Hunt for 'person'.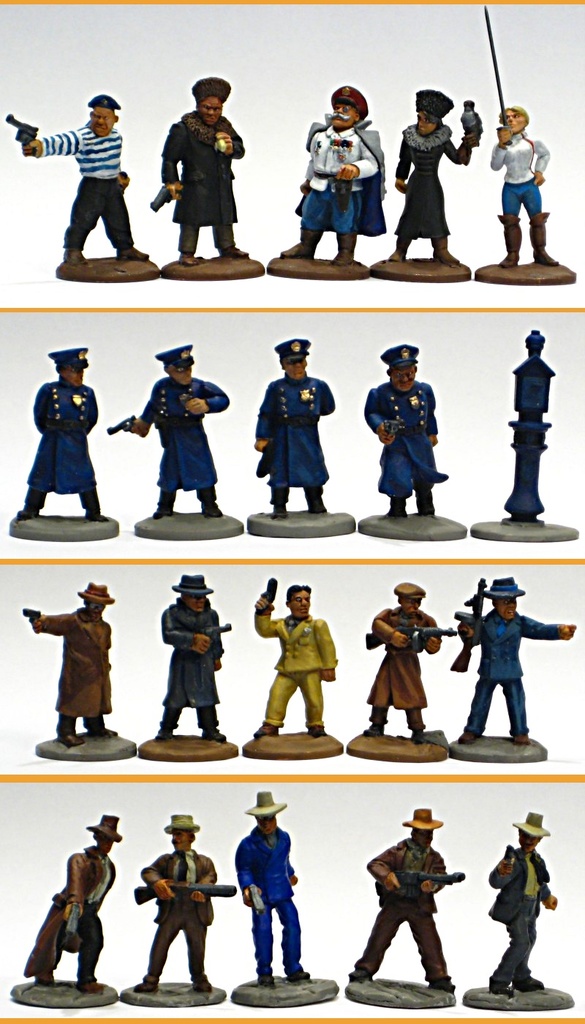
Hunted down at rect(20, 92, 153, 271).
